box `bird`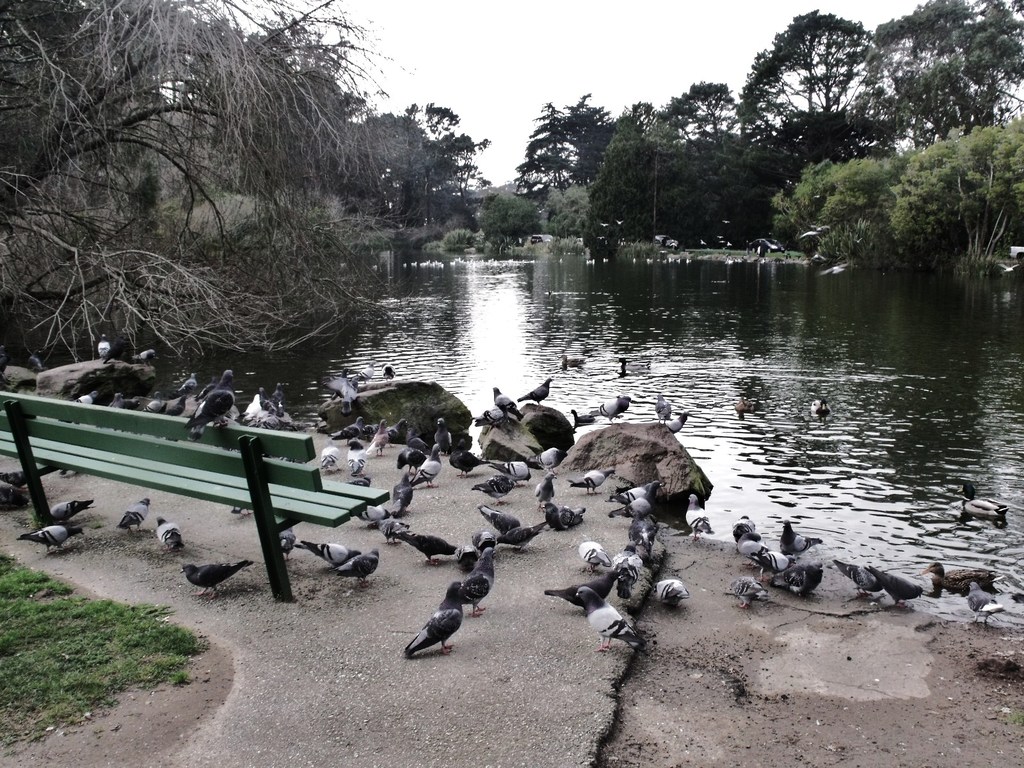
rect(782, 561, 824, 596)
